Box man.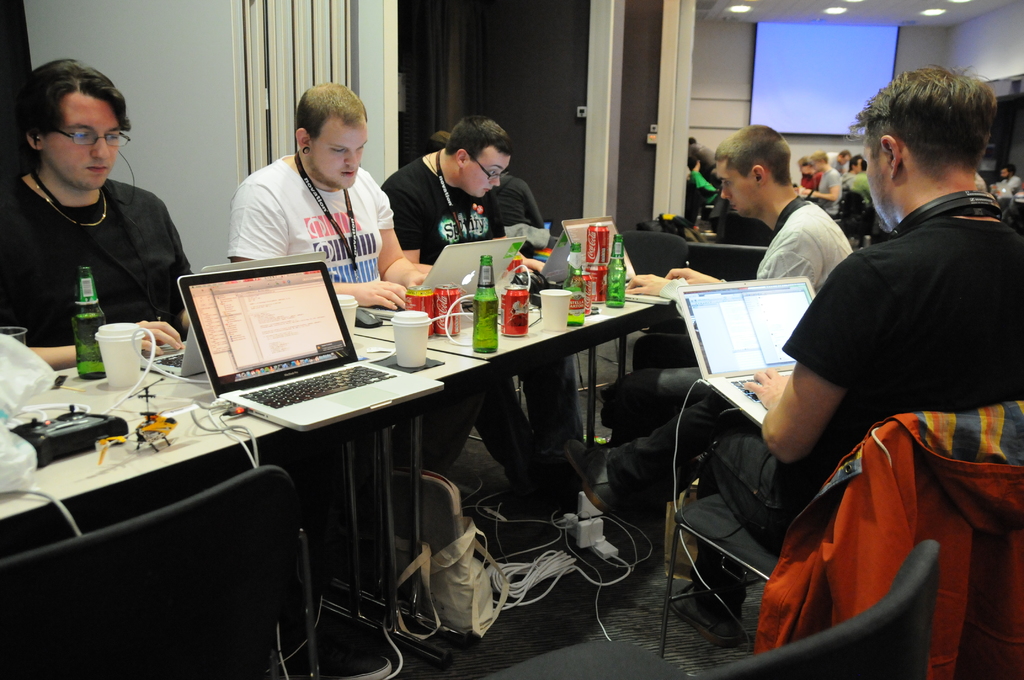
[x1=224, y1=74, x2=484, y2=468].
